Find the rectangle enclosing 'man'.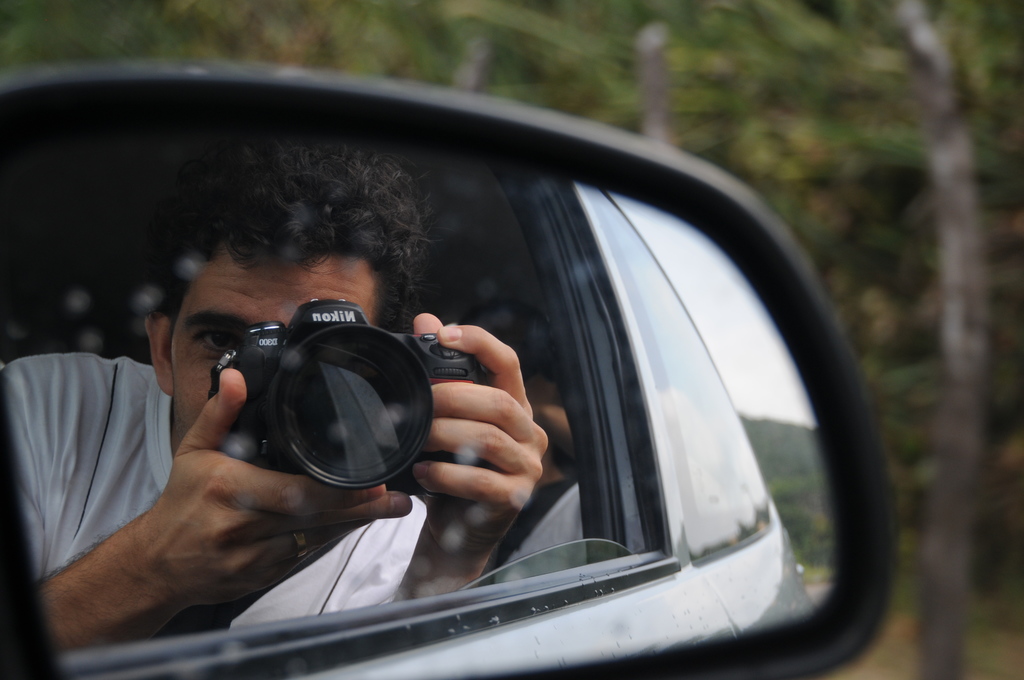
x1=86, y1=268, x2=448, y2=598.
